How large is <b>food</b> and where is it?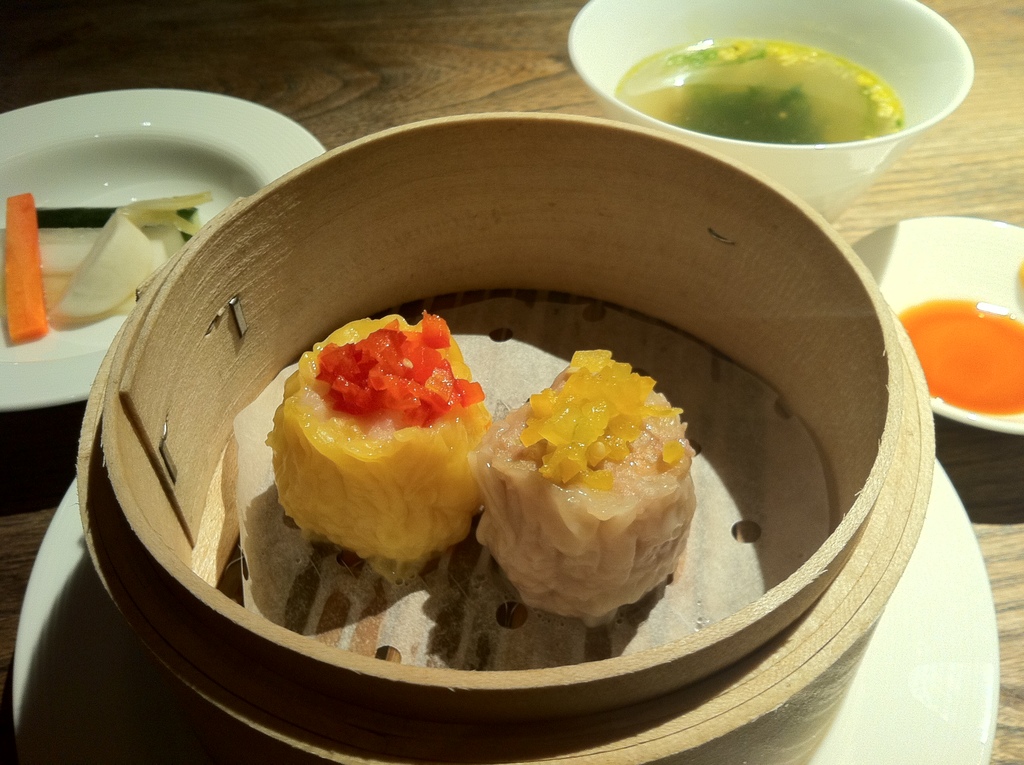
Bounding box: bbox=[469, 332, 703, 618].
